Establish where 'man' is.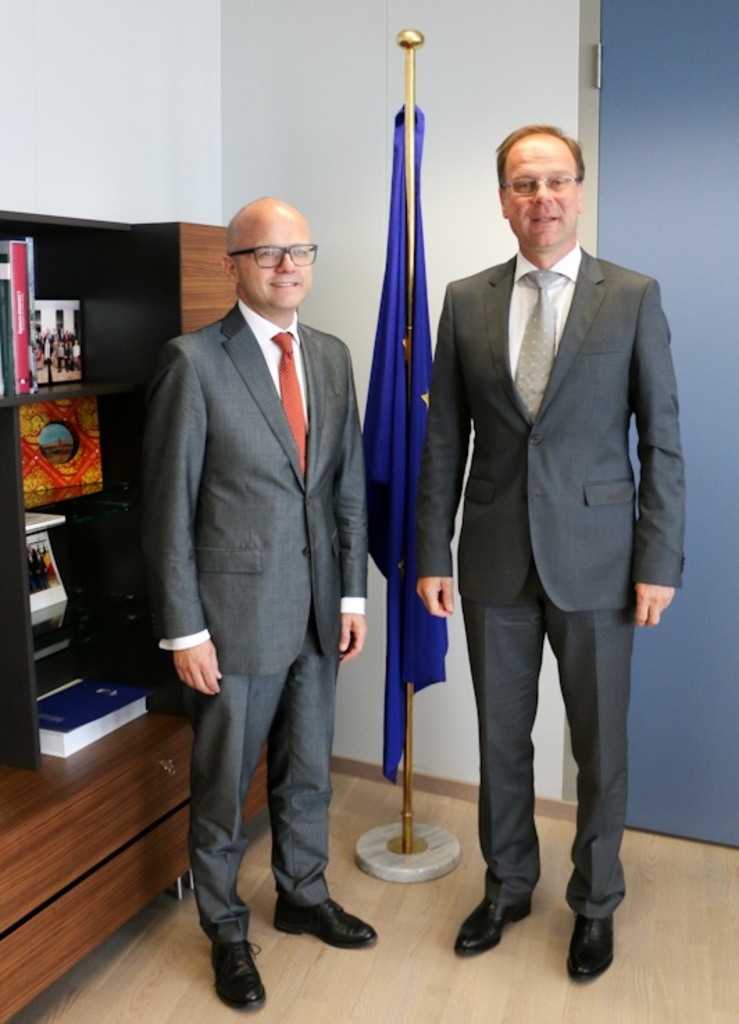
Established at [left=408, top=126, right=689, bottom=985].
